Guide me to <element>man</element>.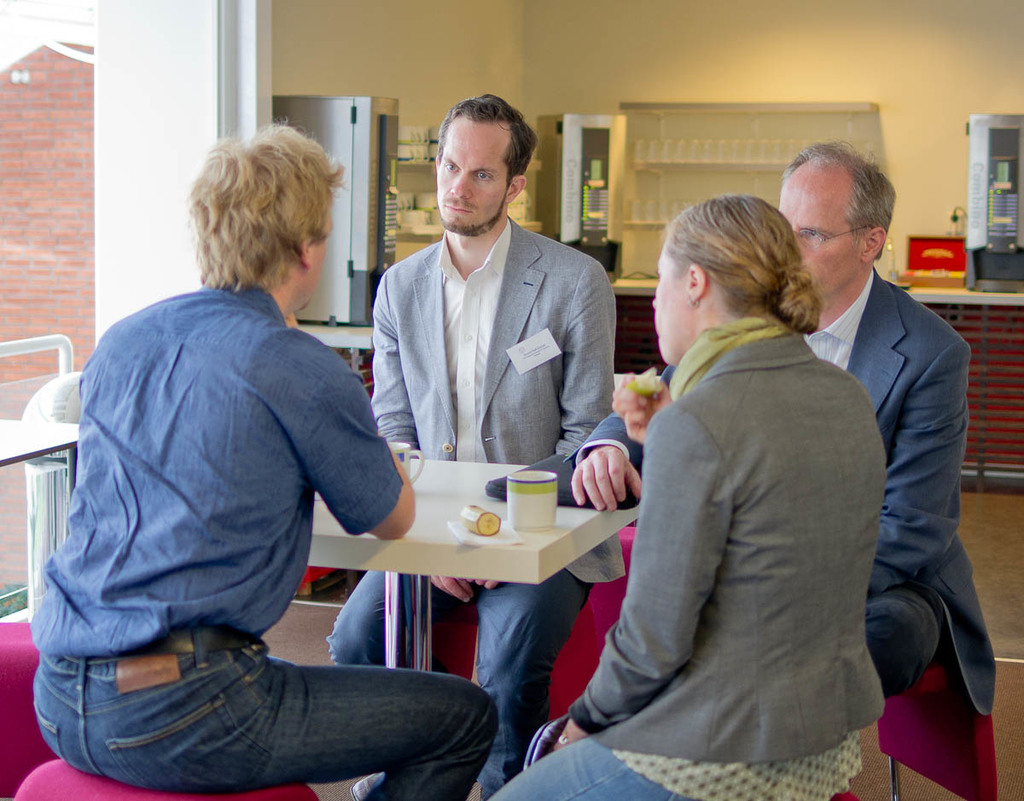
Guidance: (32,118,496,800).
